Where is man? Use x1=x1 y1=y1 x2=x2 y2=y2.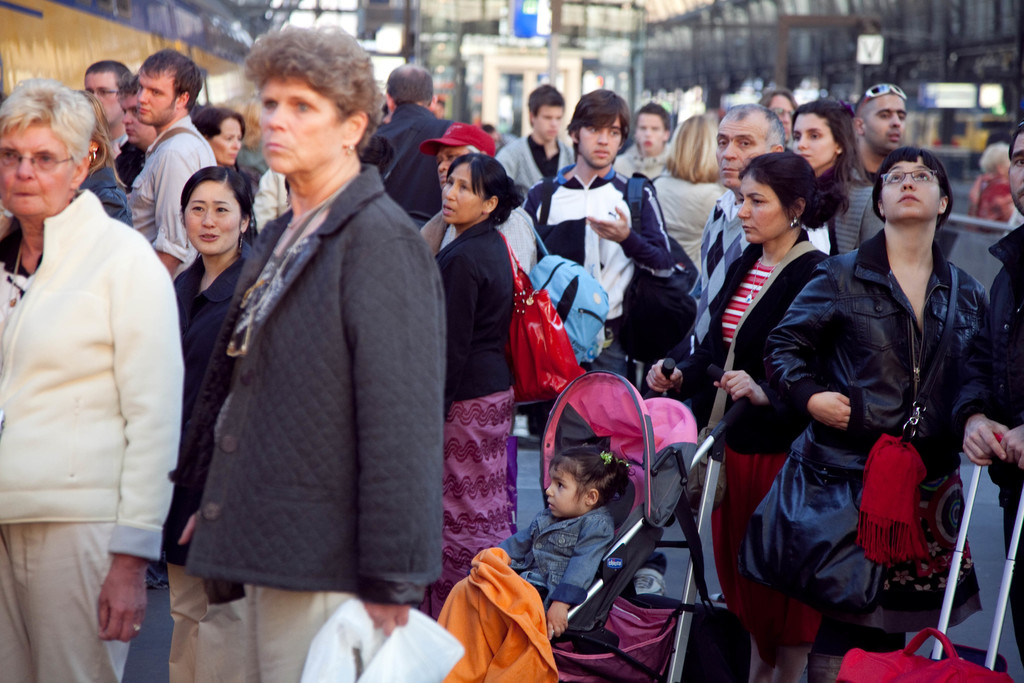
x1=762 y1=86 x2=797 y2=143.
